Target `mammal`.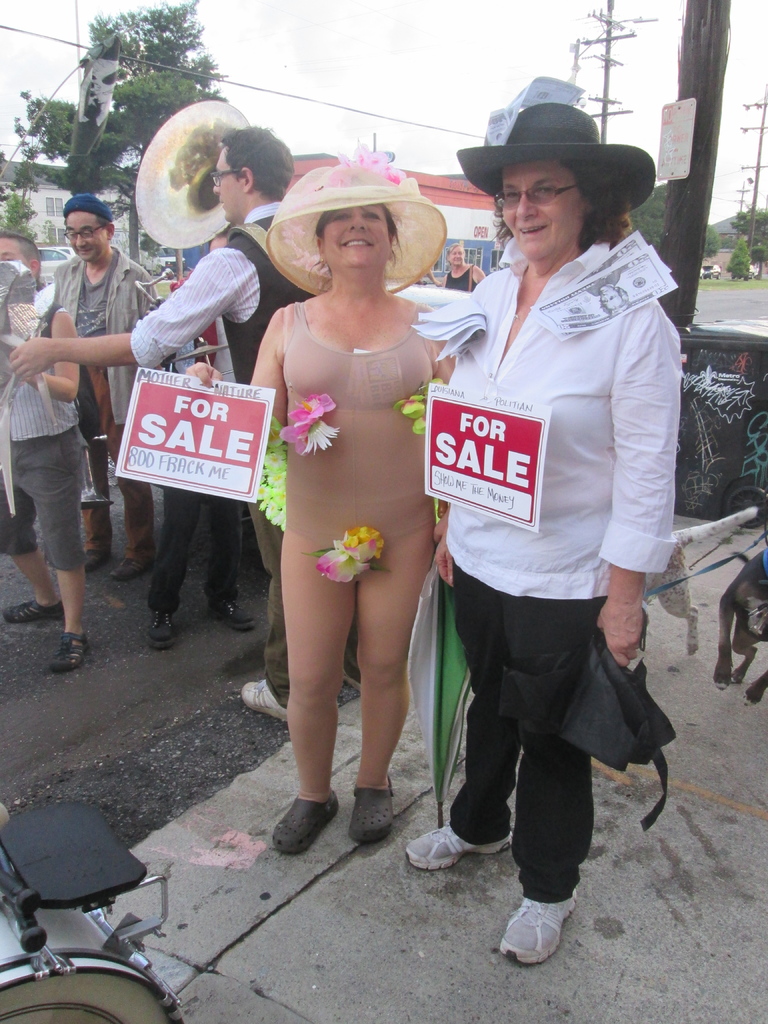
Target region: detection(13, 122, 323, 719).
